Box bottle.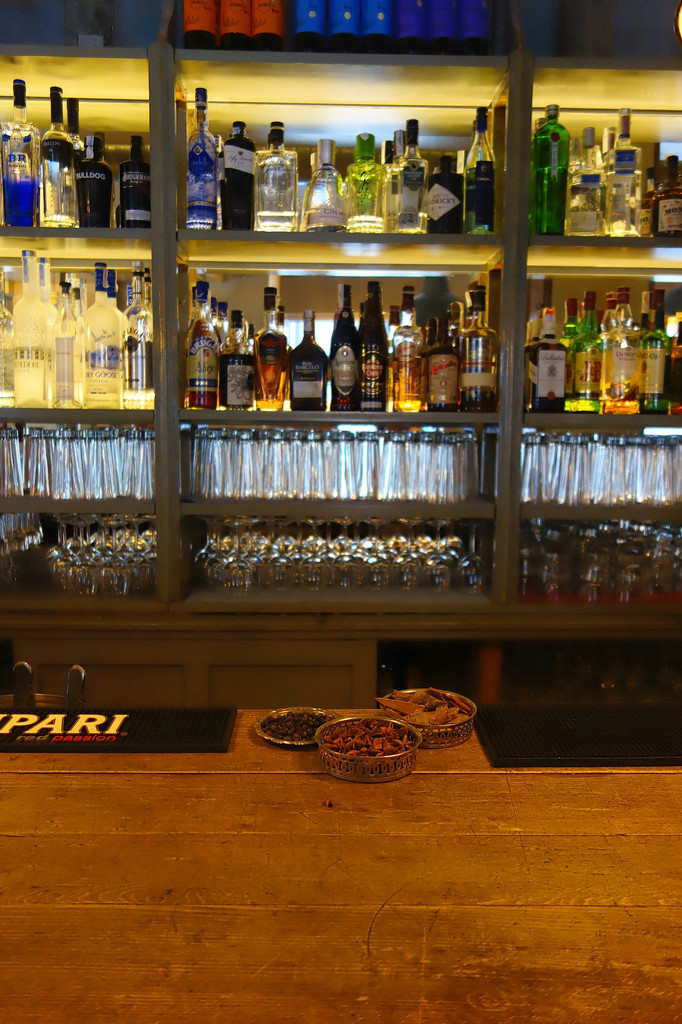
{"x1": 49, "y1": 276, "x2": 85, "y2": 410}.
